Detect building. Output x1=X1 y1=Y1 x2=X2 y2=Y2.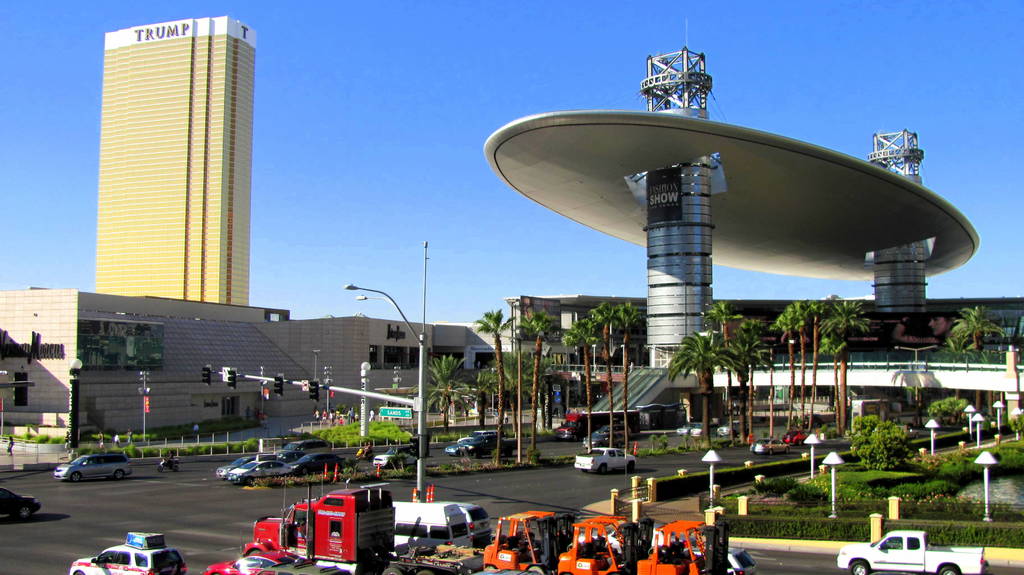
x1=96 y1=17 x2=256 y2=307.
